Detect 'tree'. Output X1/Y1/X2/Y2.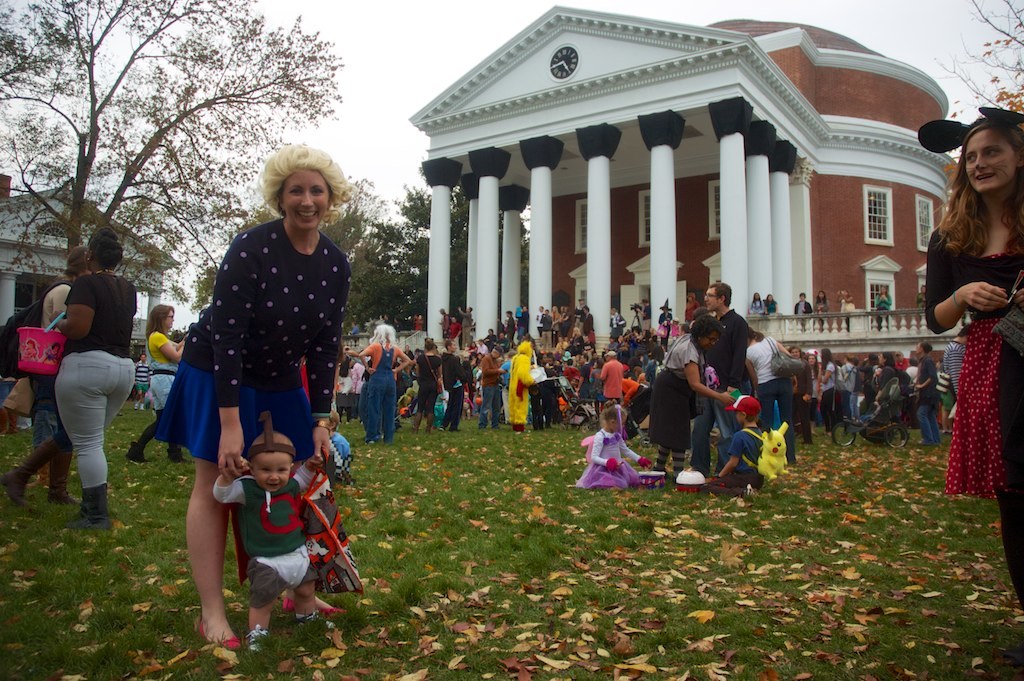
923/0/1023/160.
